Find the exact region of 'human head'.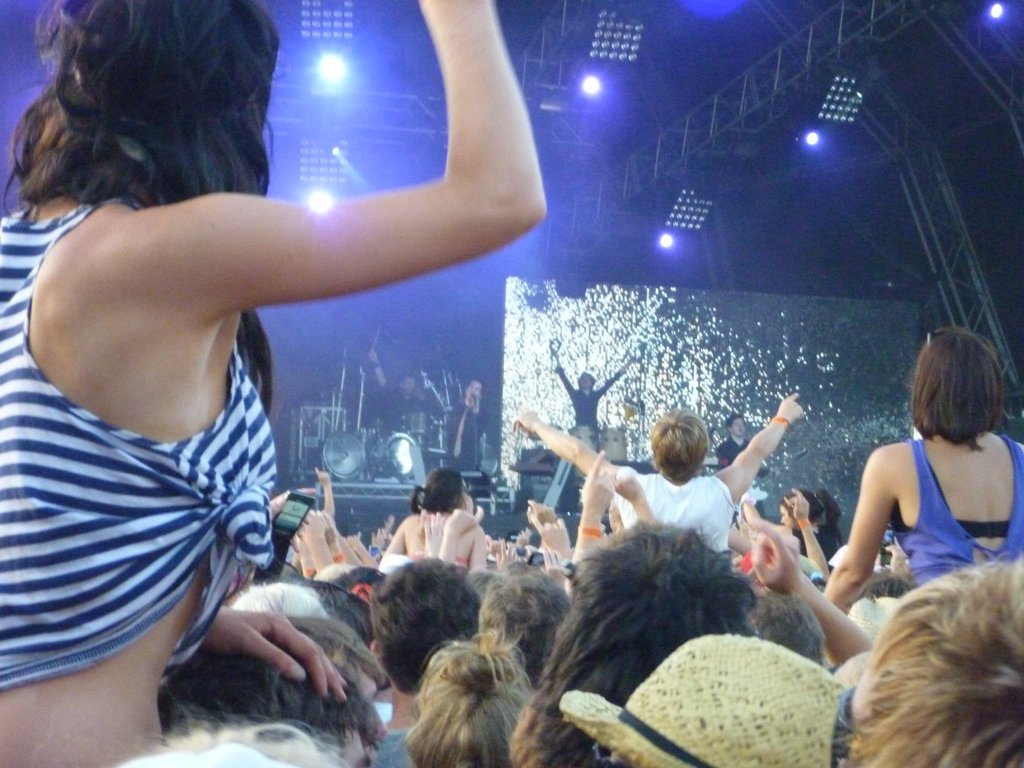
Exact region: <bbox>477, 563, 570, 689</bbox>.
